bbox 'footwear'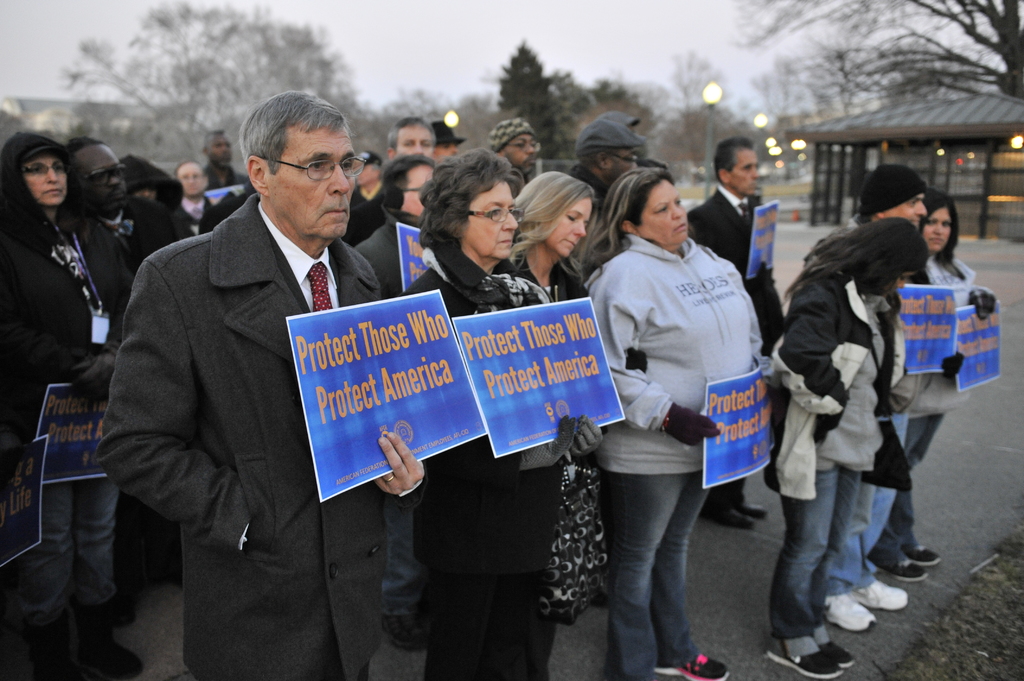
<box>698,503,753,529</box>
